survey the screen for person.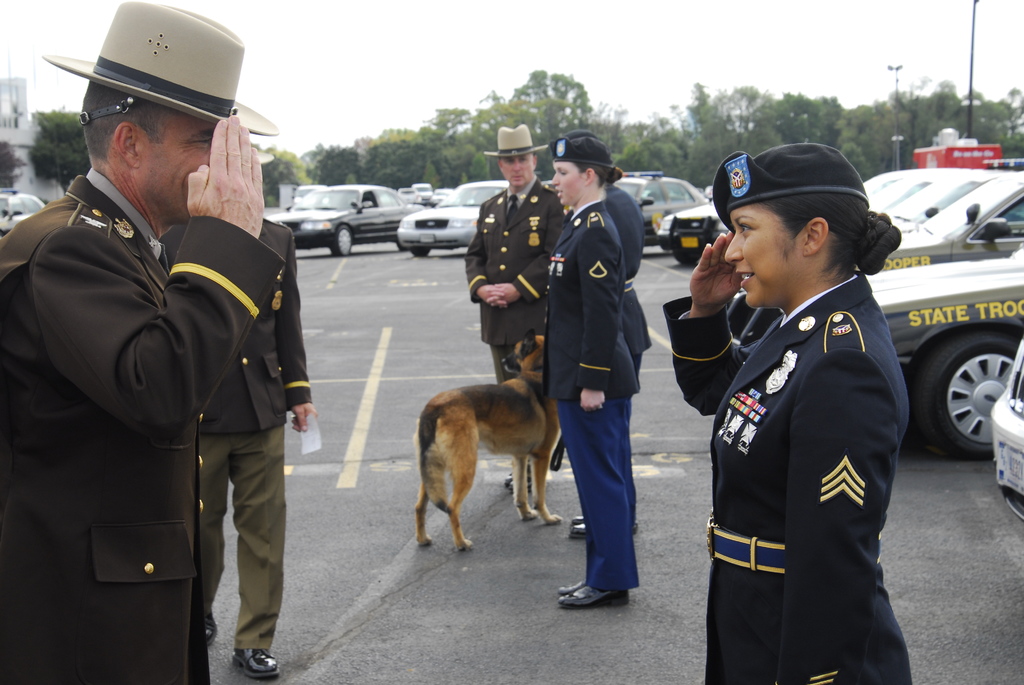
Survey found: l=1, t=0, r=284, b=684.
